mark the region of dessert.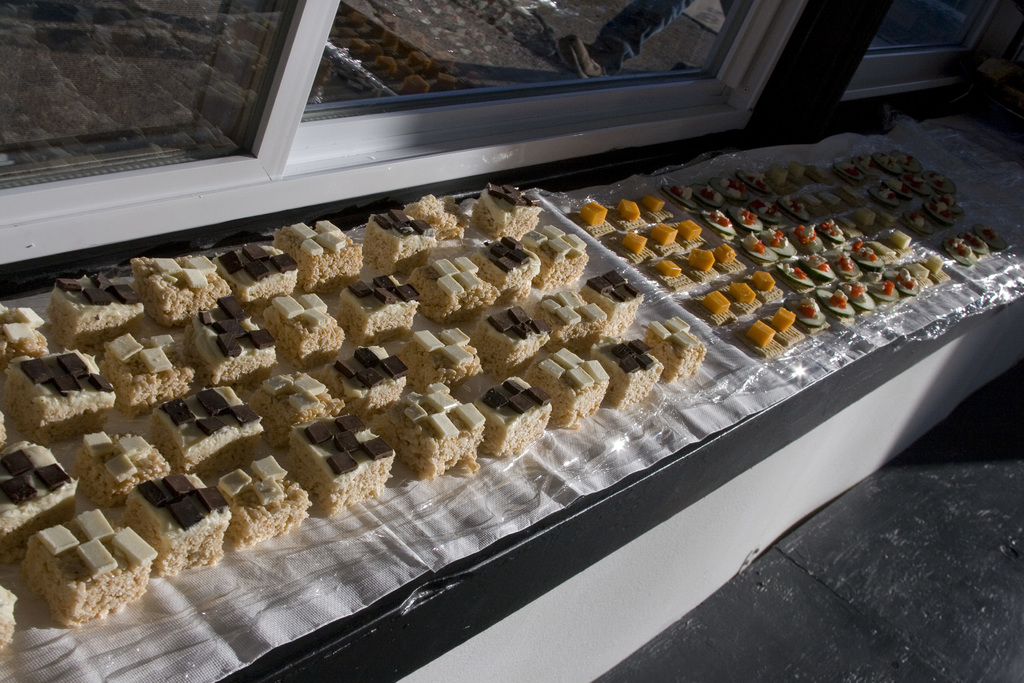
Region: bbox=(643, 186, 668, 214).
